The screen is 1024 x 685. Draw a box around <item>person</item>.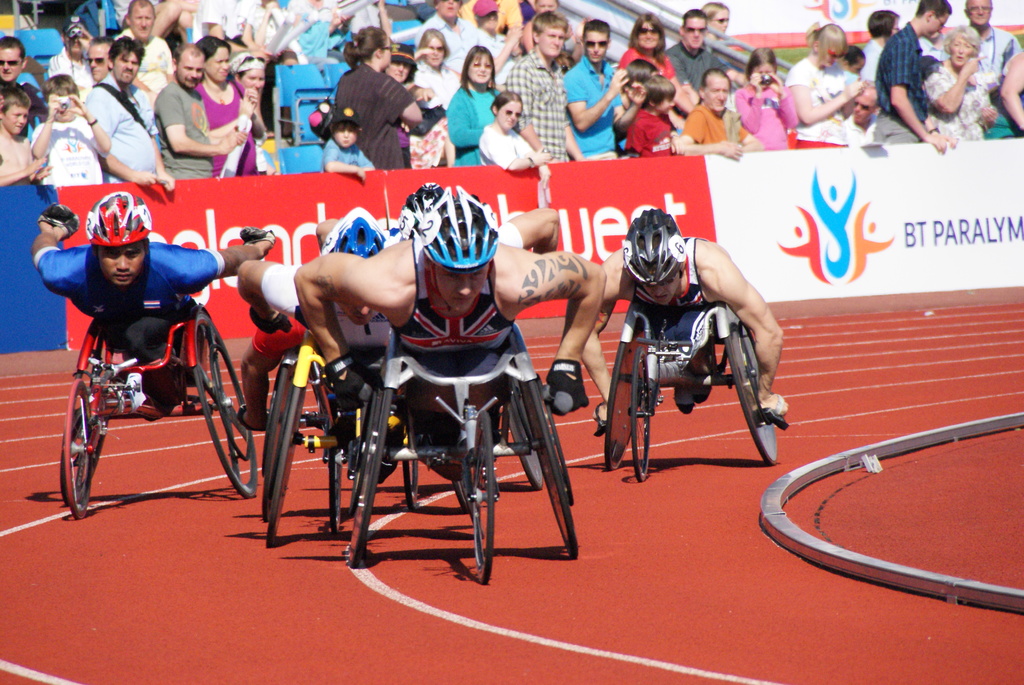
detection(680, 61, 740, 159).
